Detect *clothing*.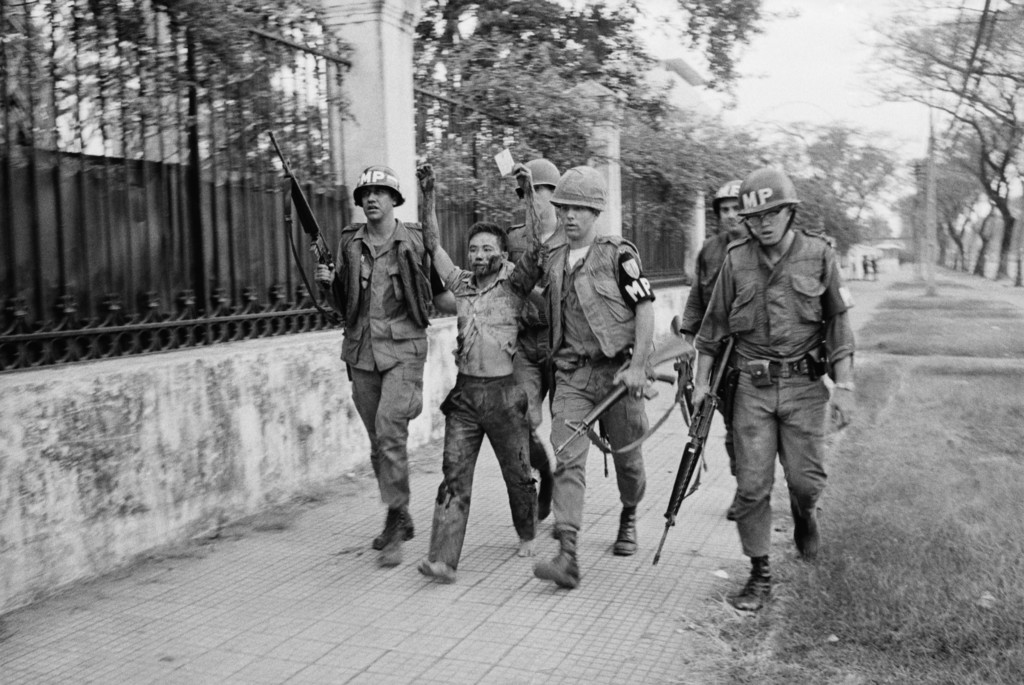
Detected at (317, 214, 440, 510).
